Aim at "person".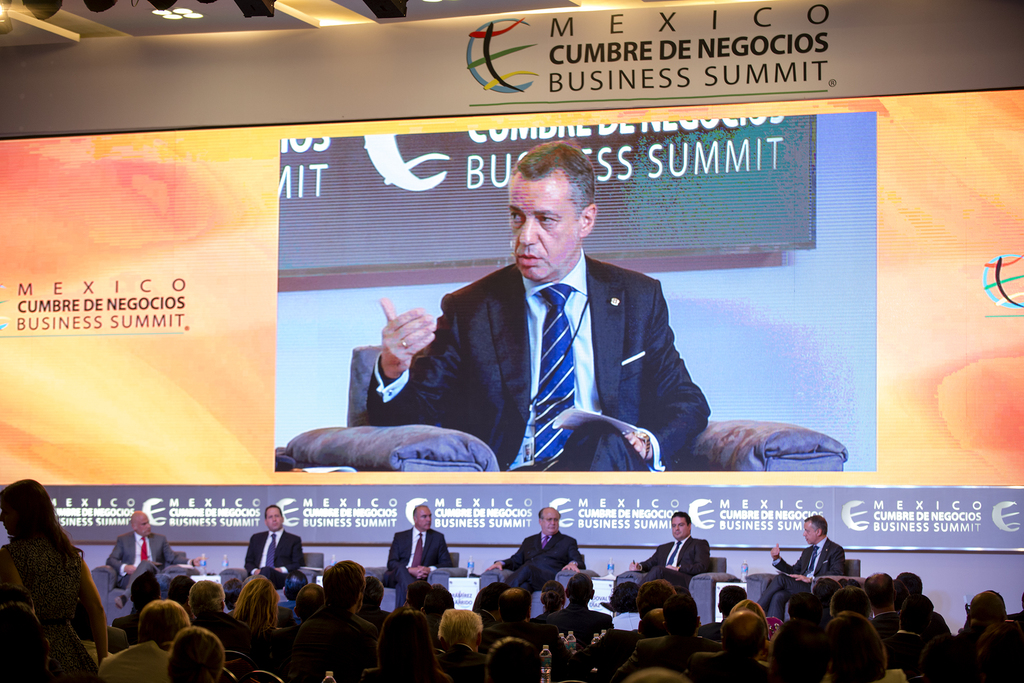
Aimed at <region>769, 513, 848, 620</region>.
